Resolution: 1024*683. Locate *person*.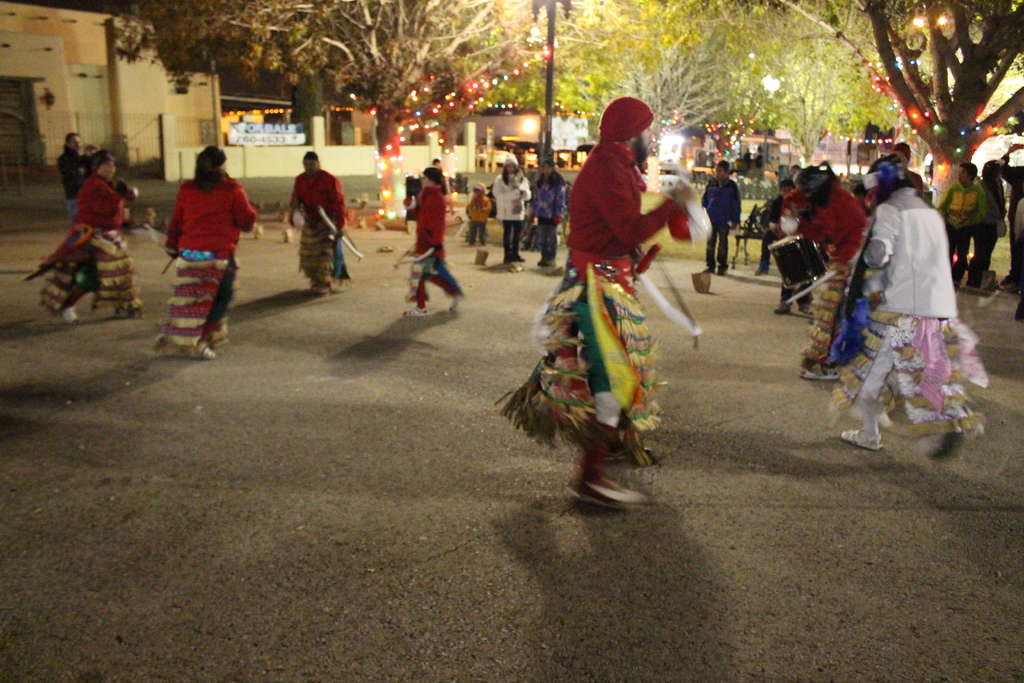
{"left": 493, "top": 94, "right": 706, "bottom": 506}.
